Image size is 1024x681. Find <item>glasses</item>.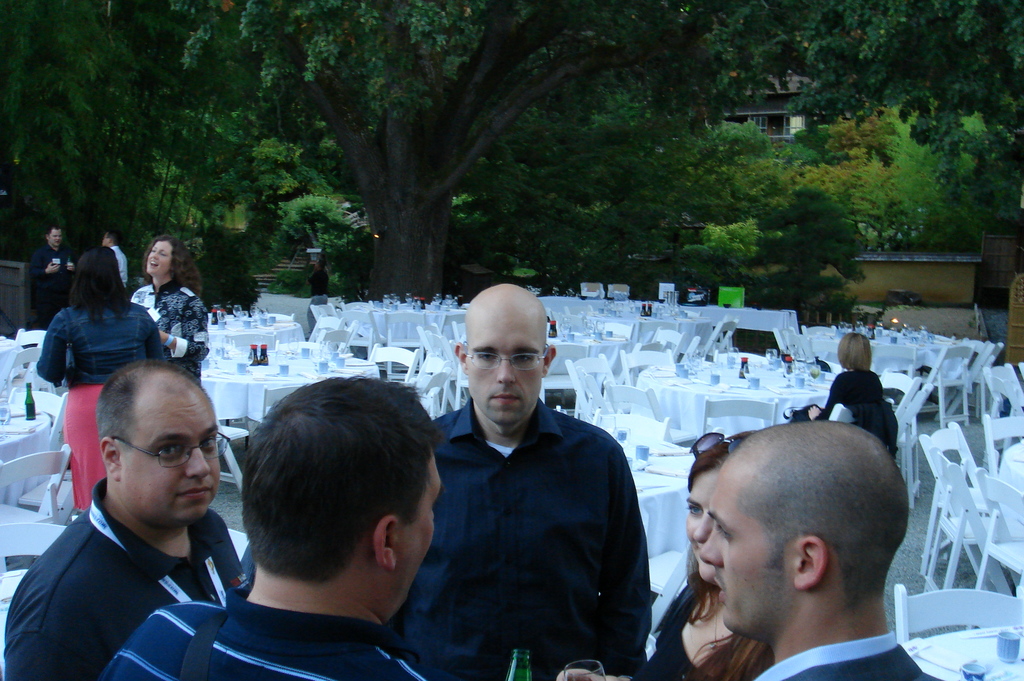
box(461, 349, 544, 375).
